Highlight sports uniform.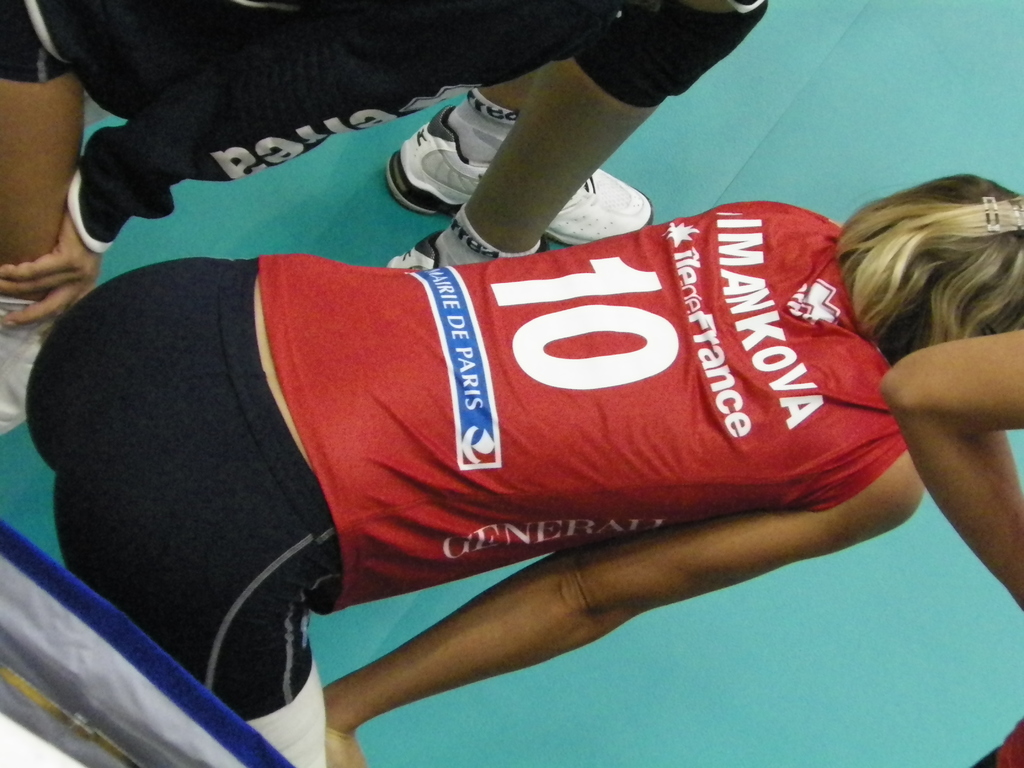
Highlighted region: detection(0, 0, 794, 259).
